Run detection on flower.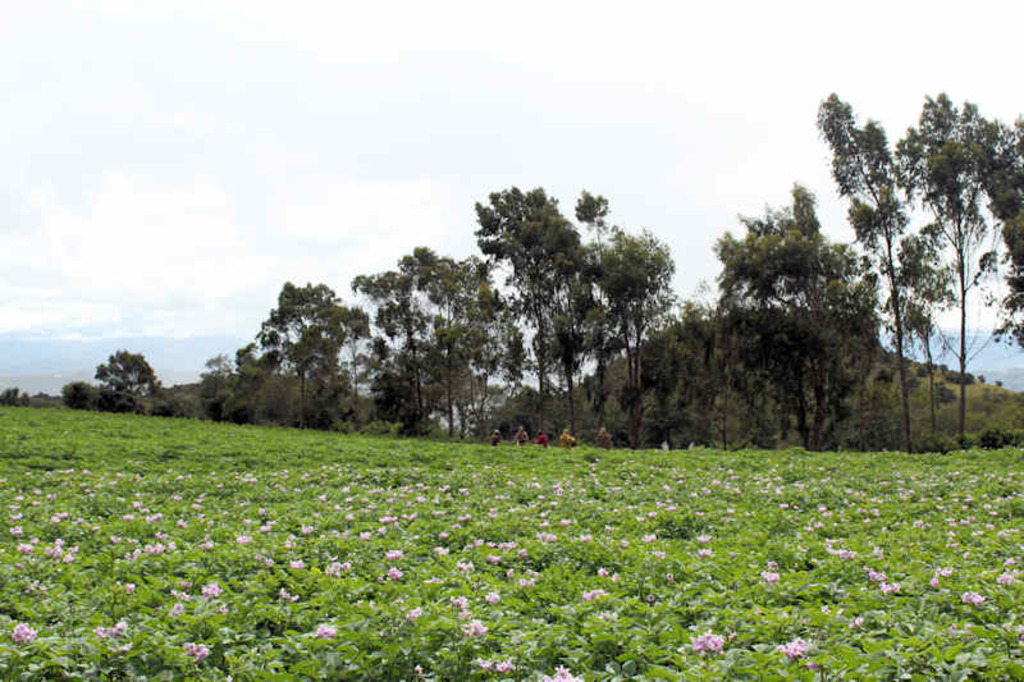
Result: [left=692, top=628, right=727, bottom=651].
